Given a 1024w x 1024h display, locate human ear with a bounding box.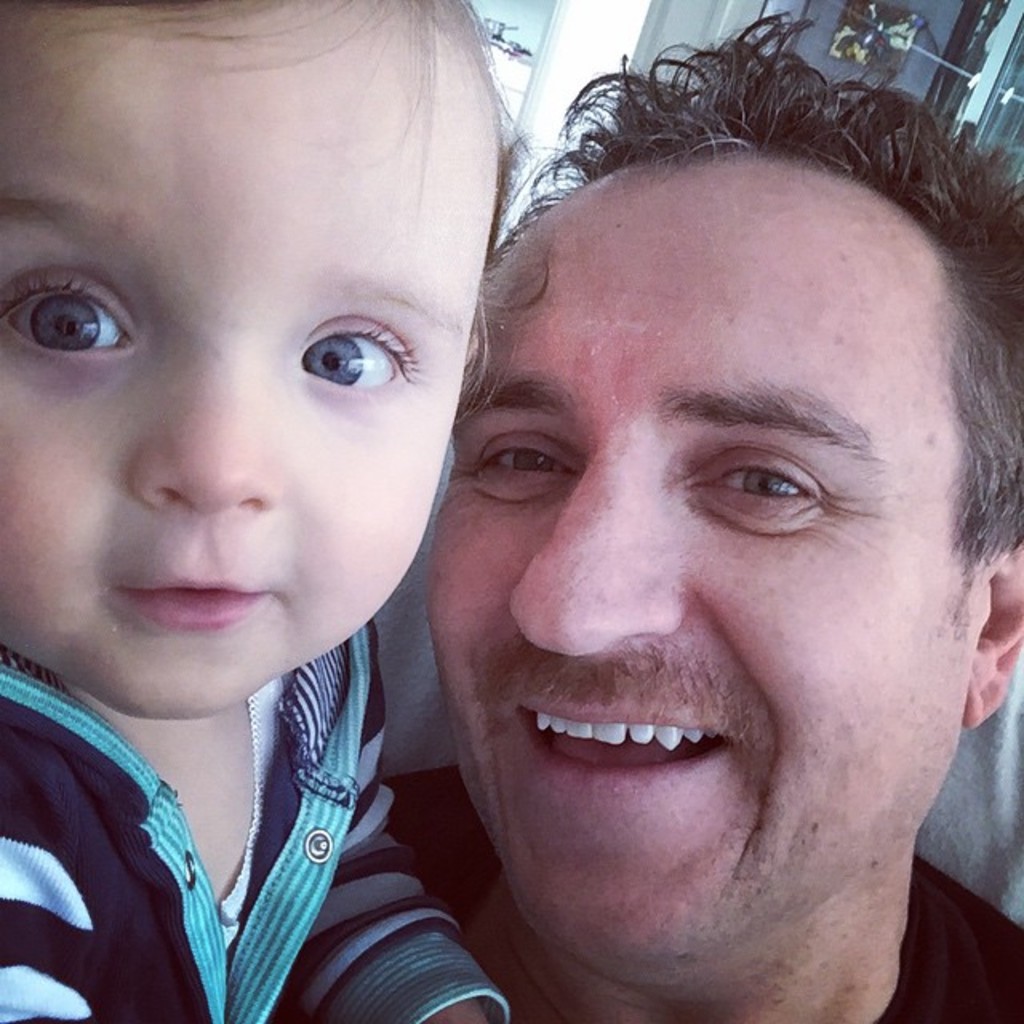
Located: box(960, 547, 1022, 725).
